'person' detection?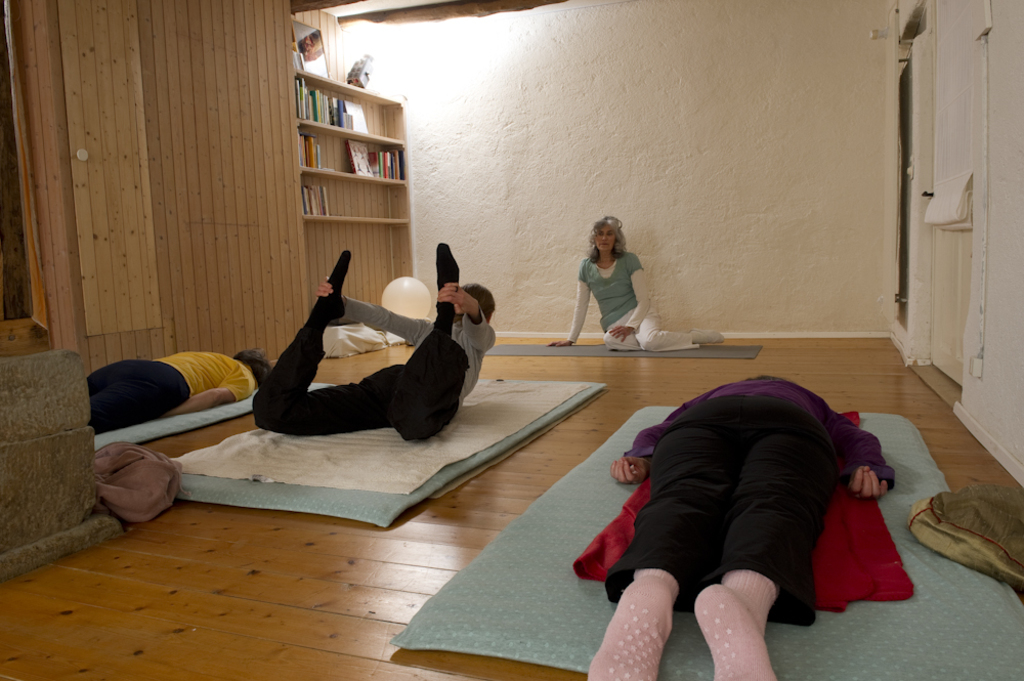
<region>82, 344, 267, 431</region>
